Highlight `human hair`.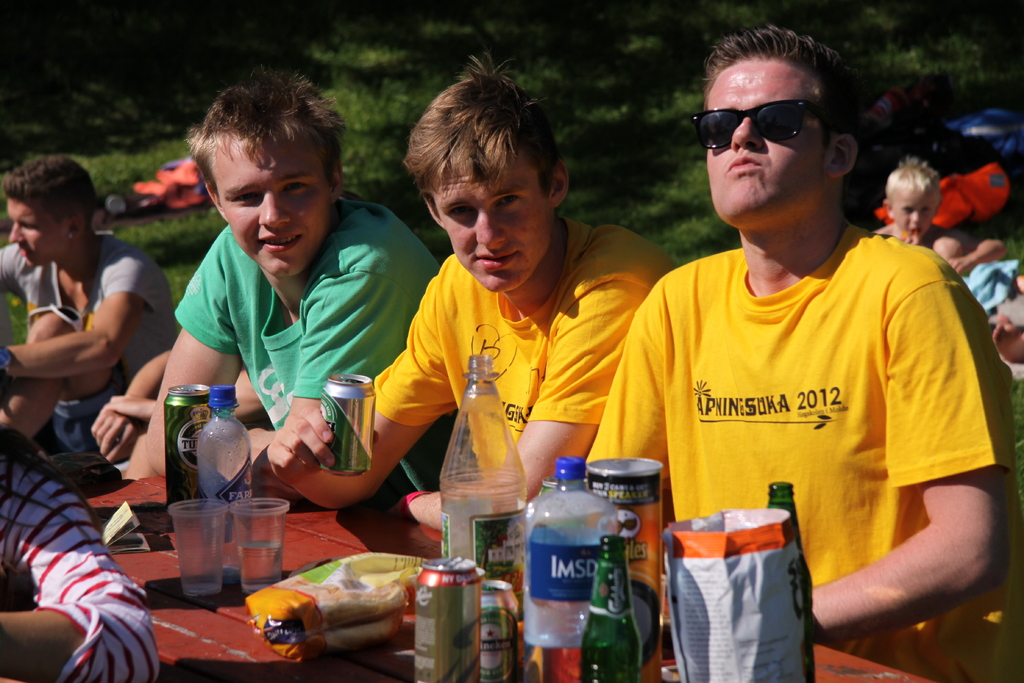
Highlighted region: [x1=0, y1=418, x2=104, y2=545].
